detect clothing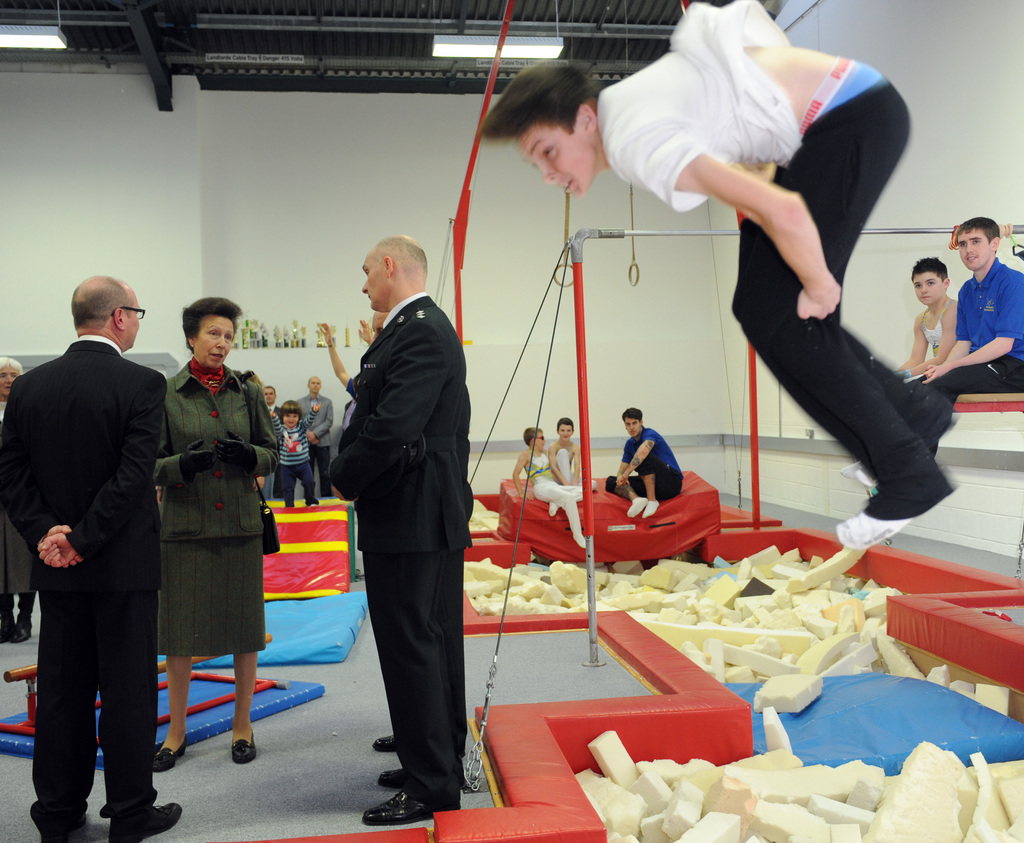
rect(294, 382, 333, 501)
